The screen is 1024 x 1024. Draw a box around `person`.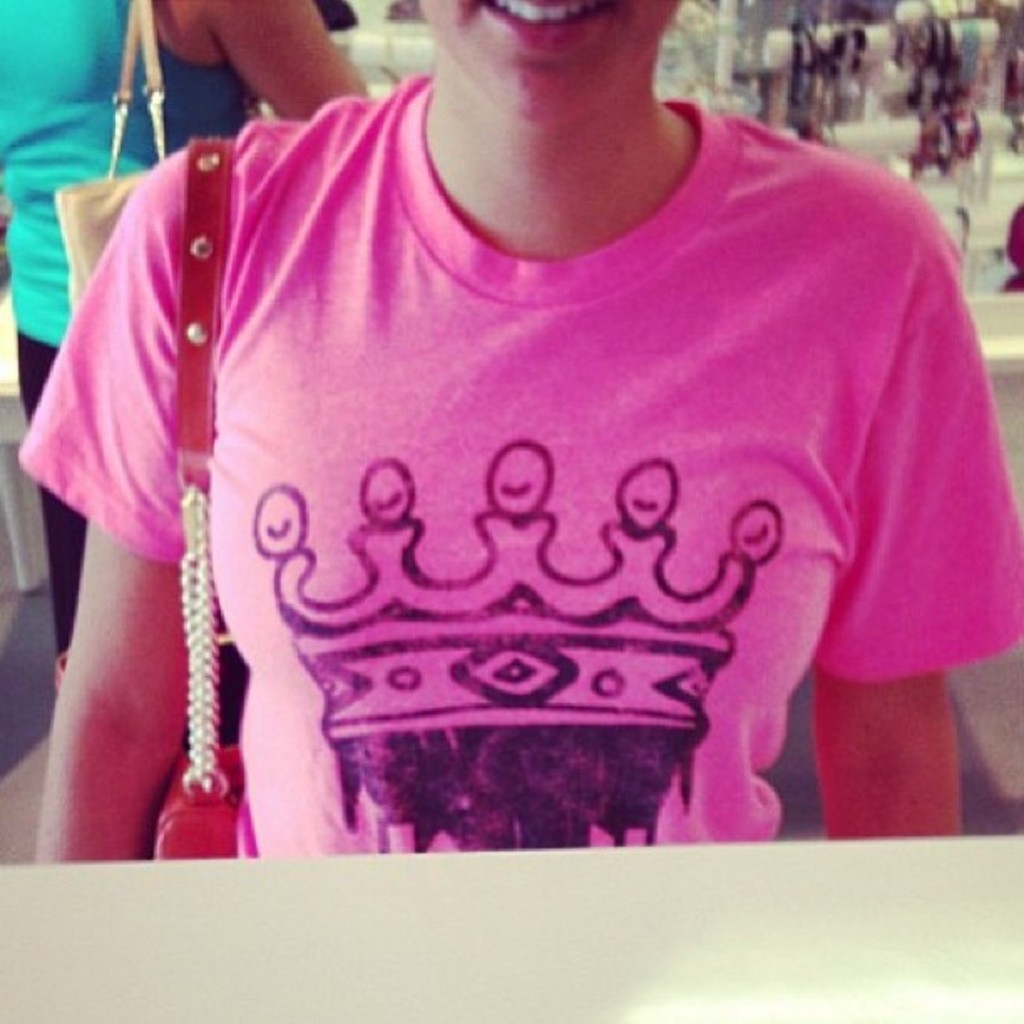
(left=0, top=0, right=1023, bottom=892).
